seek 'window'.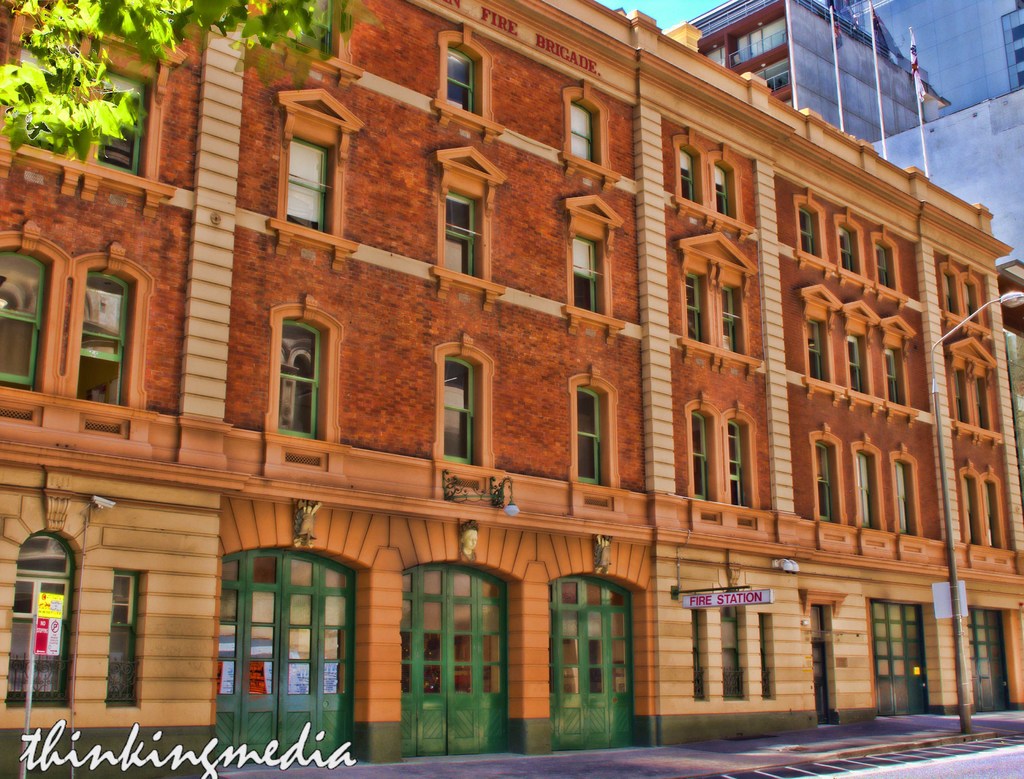
x1=572, y1=384, x2=603, y2=488.
